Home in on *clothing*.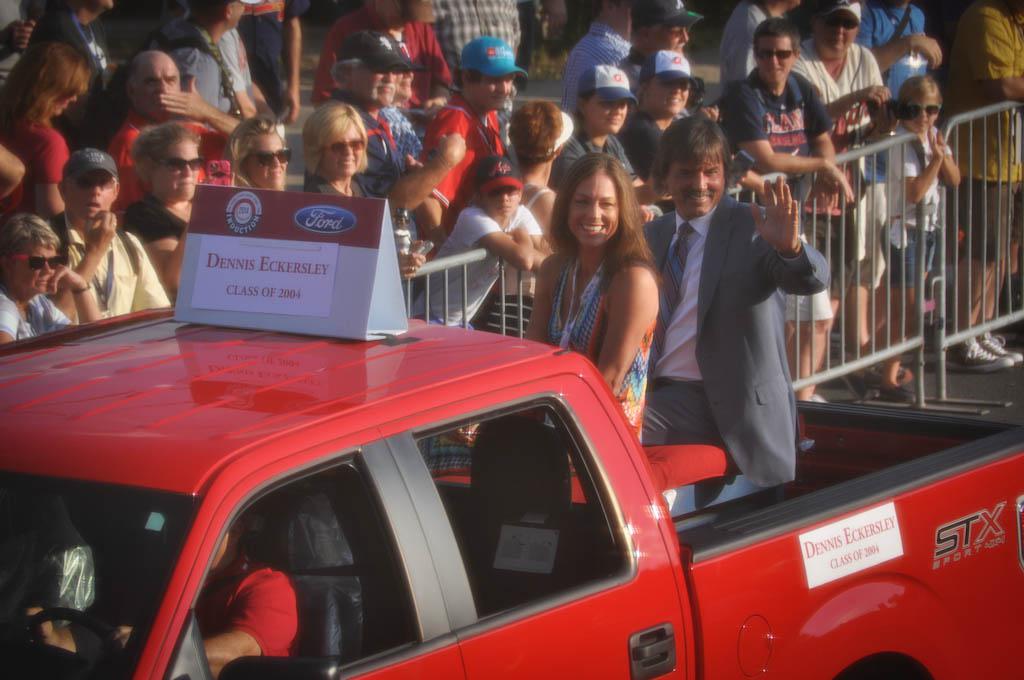
Homed in at x1=715 y1=2 x2=779 y2=85.
